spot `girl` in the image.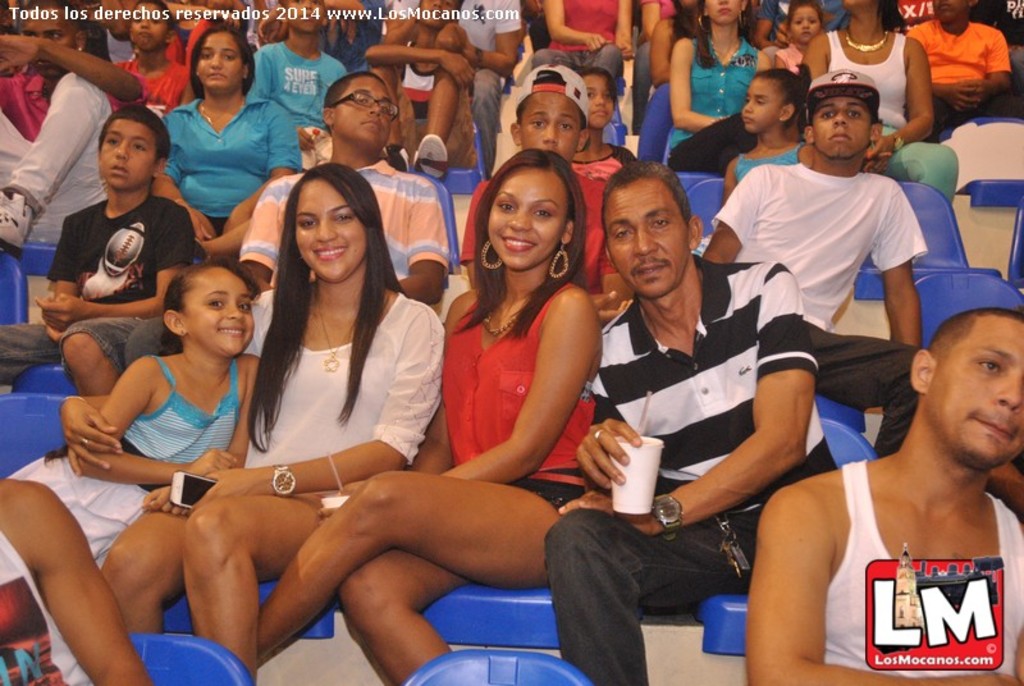
`girl` found at [111, 0, 197, 122].
